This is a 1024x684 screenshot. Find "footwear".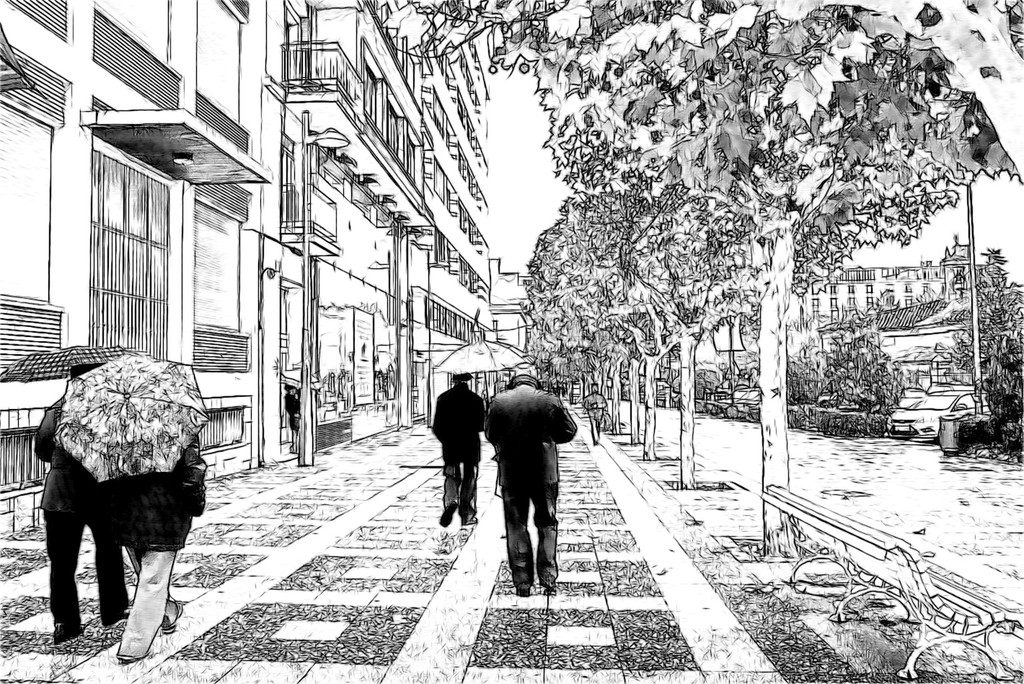
Bounding box: <bbox>540, 580, 553, 589</bbox>.
